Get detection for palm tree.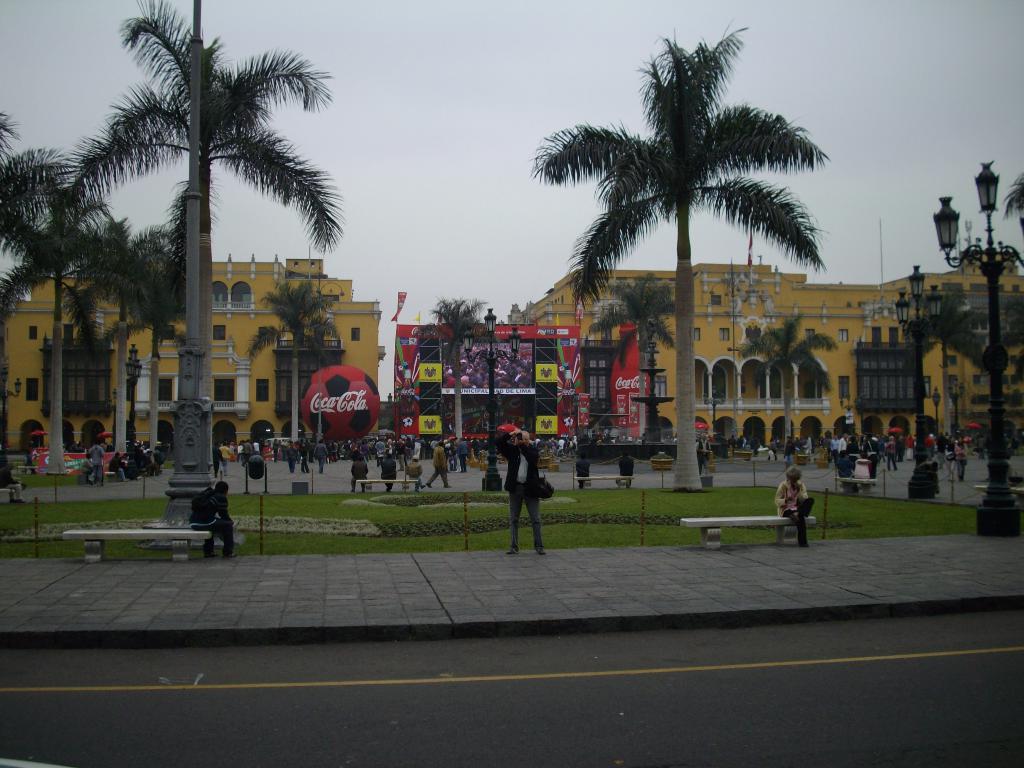
Detection: bbox(415, 285, 500, 463).
